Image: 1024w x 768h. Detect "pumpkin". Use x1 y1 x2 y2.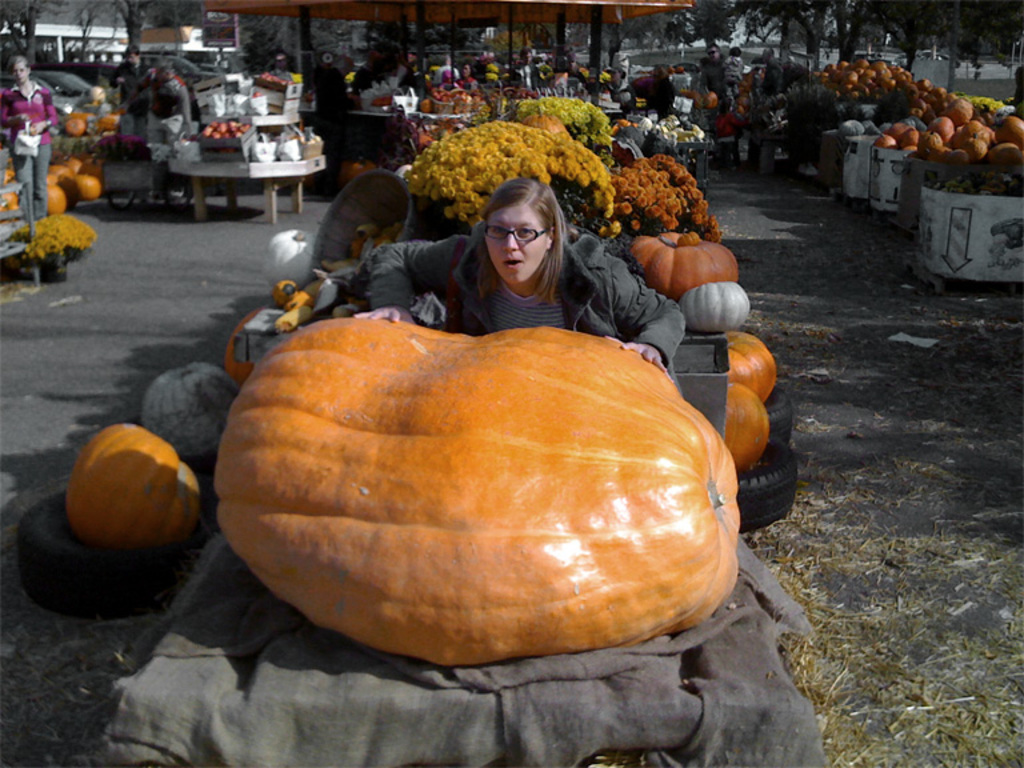
63 420 197 548.
